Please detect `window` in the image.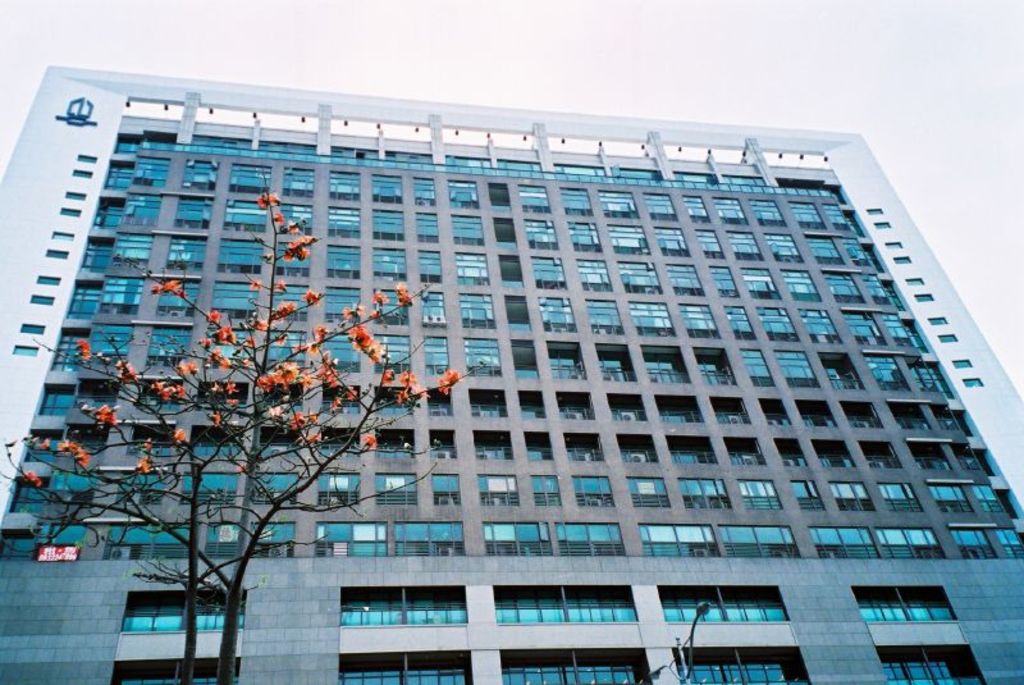
212/282/253/318.
